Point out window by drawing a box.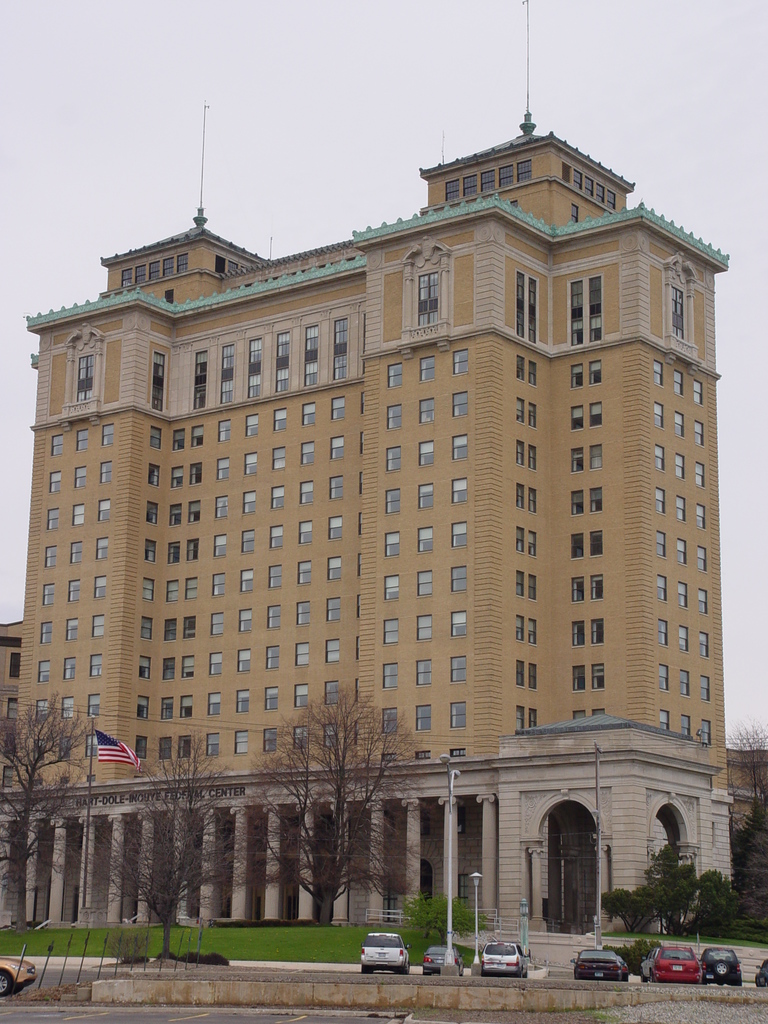
(x1=357, y1=513, x2=360, y2=533).
